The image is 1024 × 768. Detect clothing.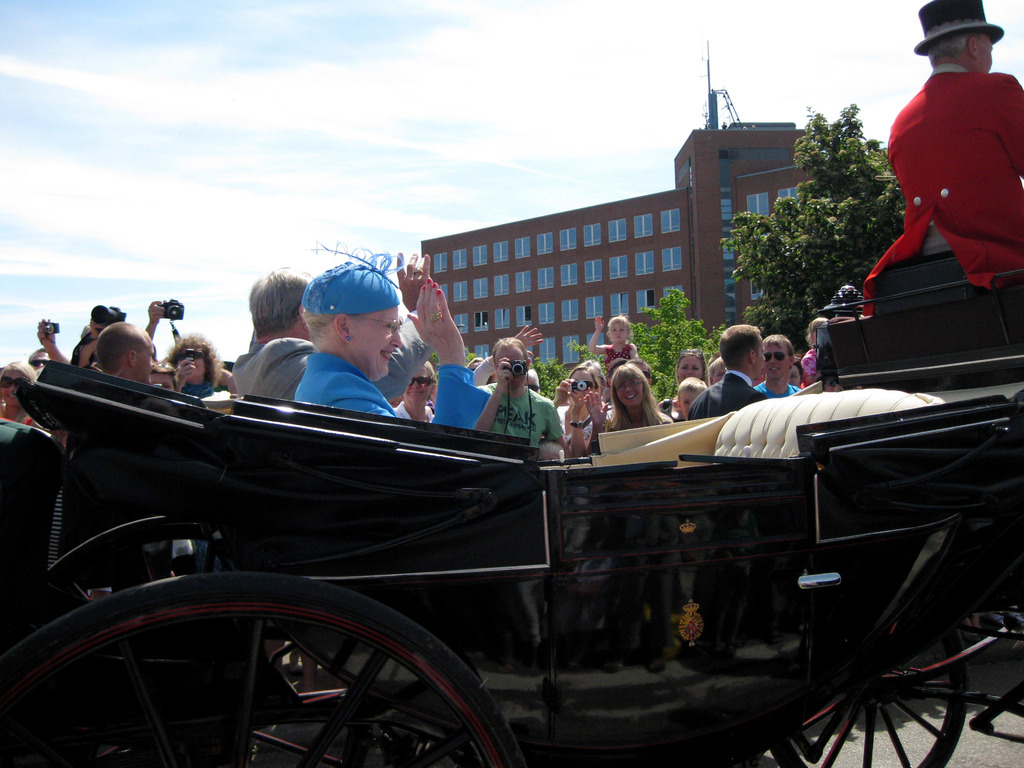
Detection: (x1=794, y1=340, x2=822, y2=392).
